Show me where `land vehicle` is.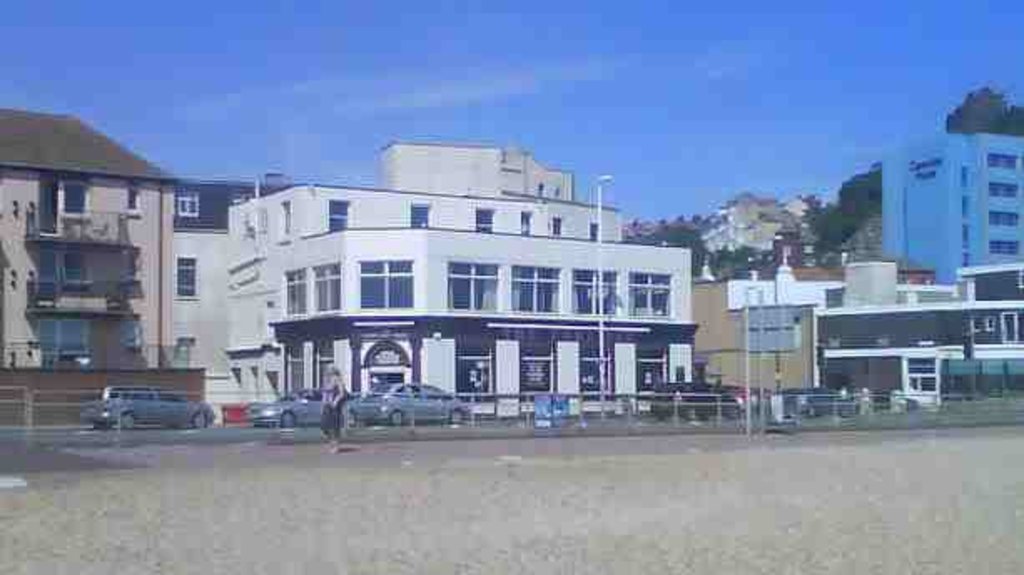
`land vehicle` is at rect(651, 386, 742, 420).
